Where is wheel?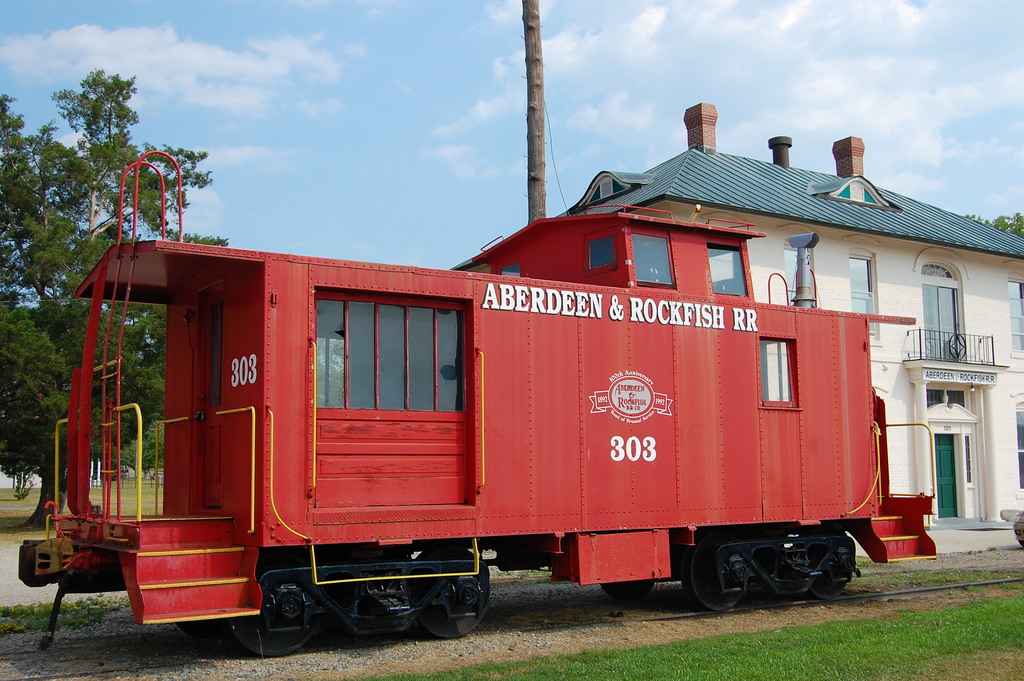
228/571/319/656.
